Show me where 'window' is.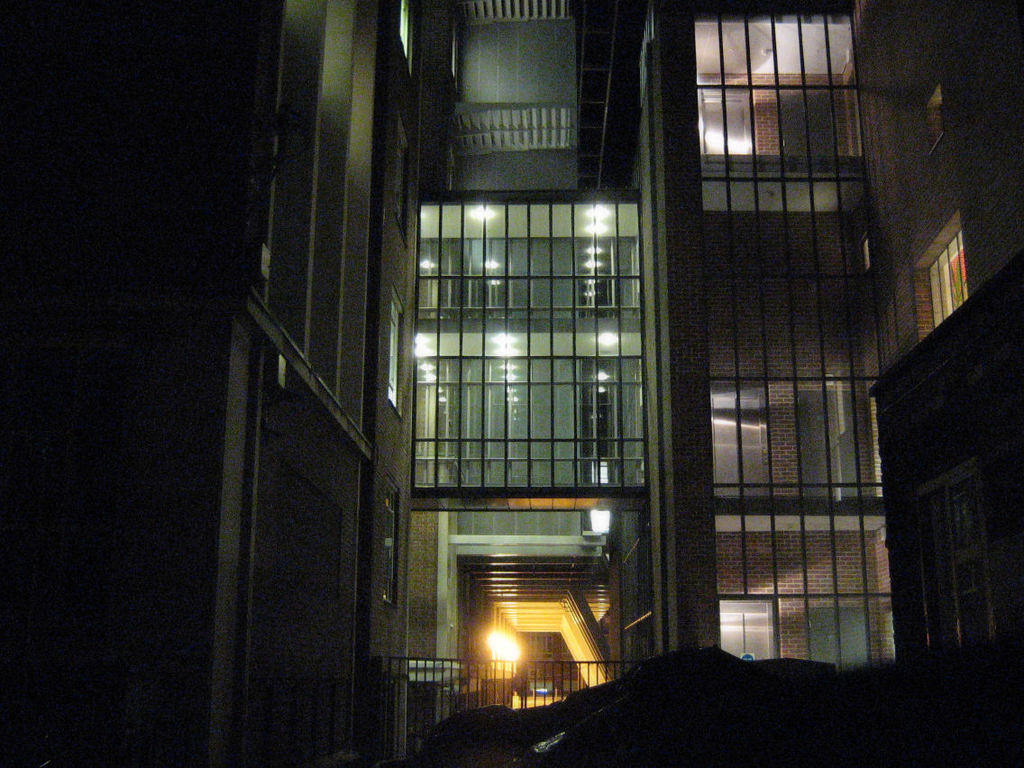
'window' is at box(395, 0, 419, 77).
